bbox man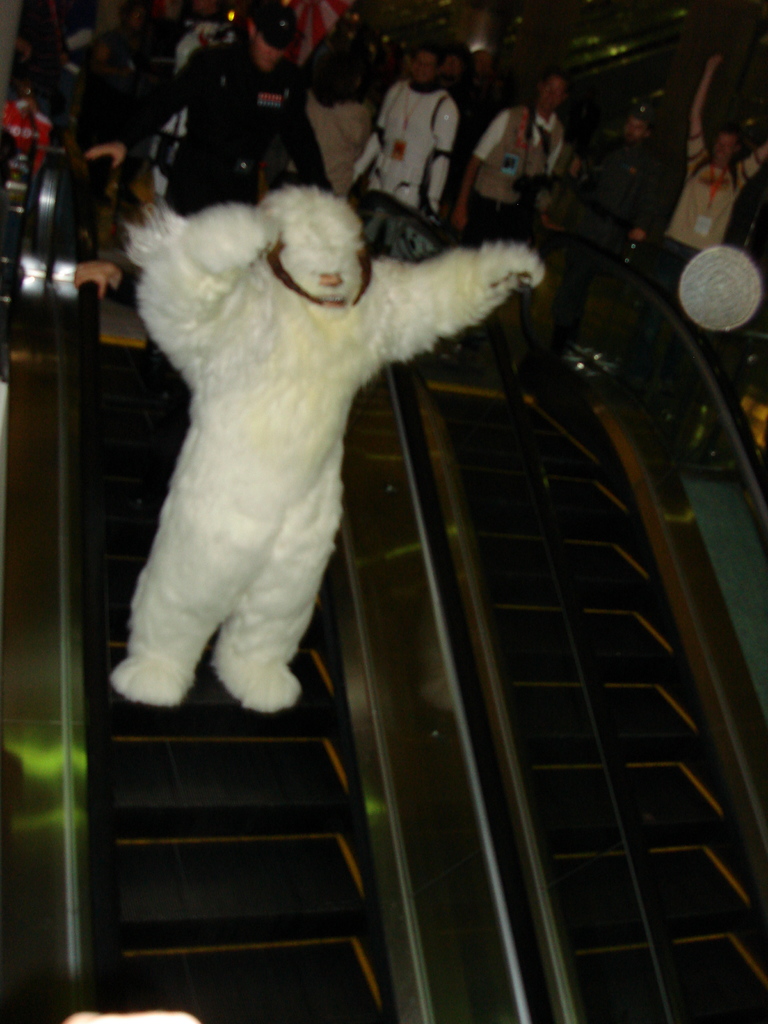
[463, 77, 570, 254]
